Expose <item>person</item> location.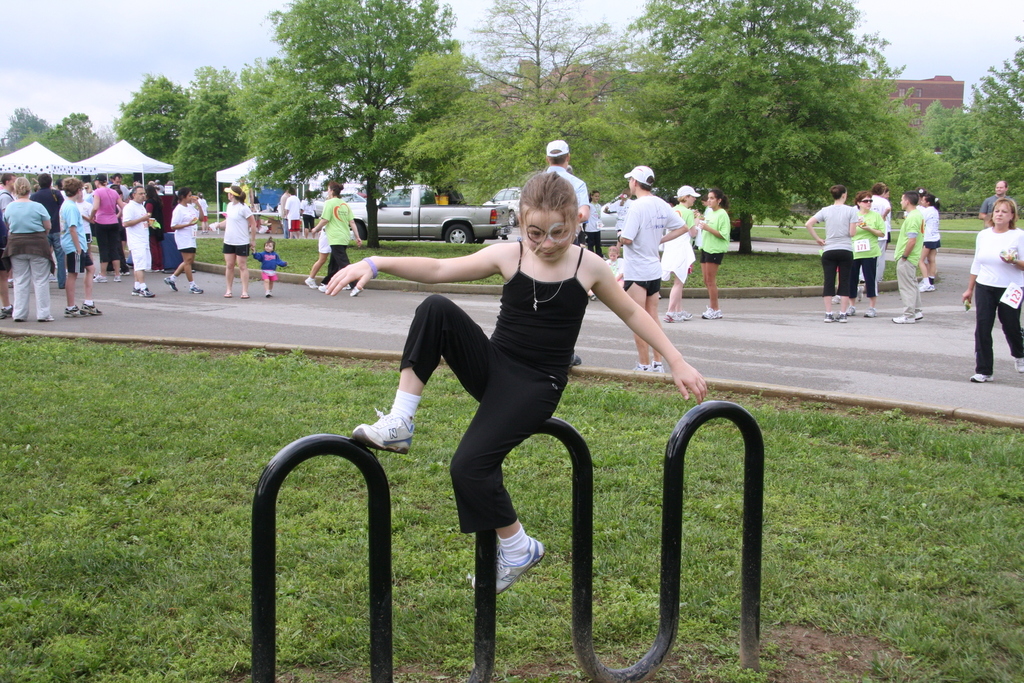
Exposed at rect(88, 172, 124, 284).
